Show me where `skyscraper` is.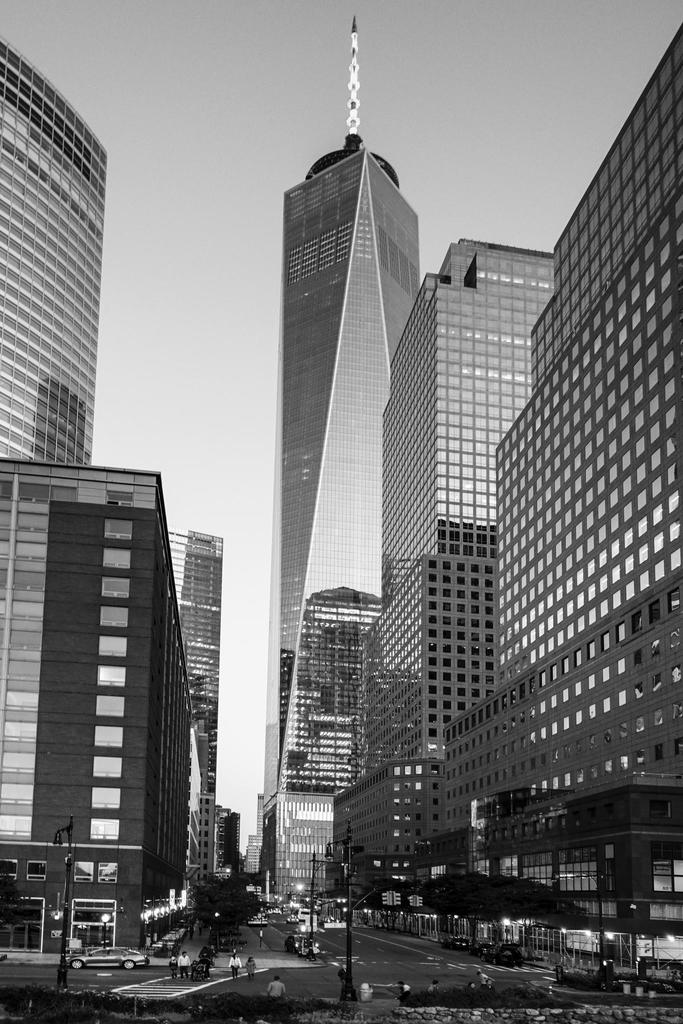
`skyscraper` is at left=0, top=42, right=103, bottom=476.
